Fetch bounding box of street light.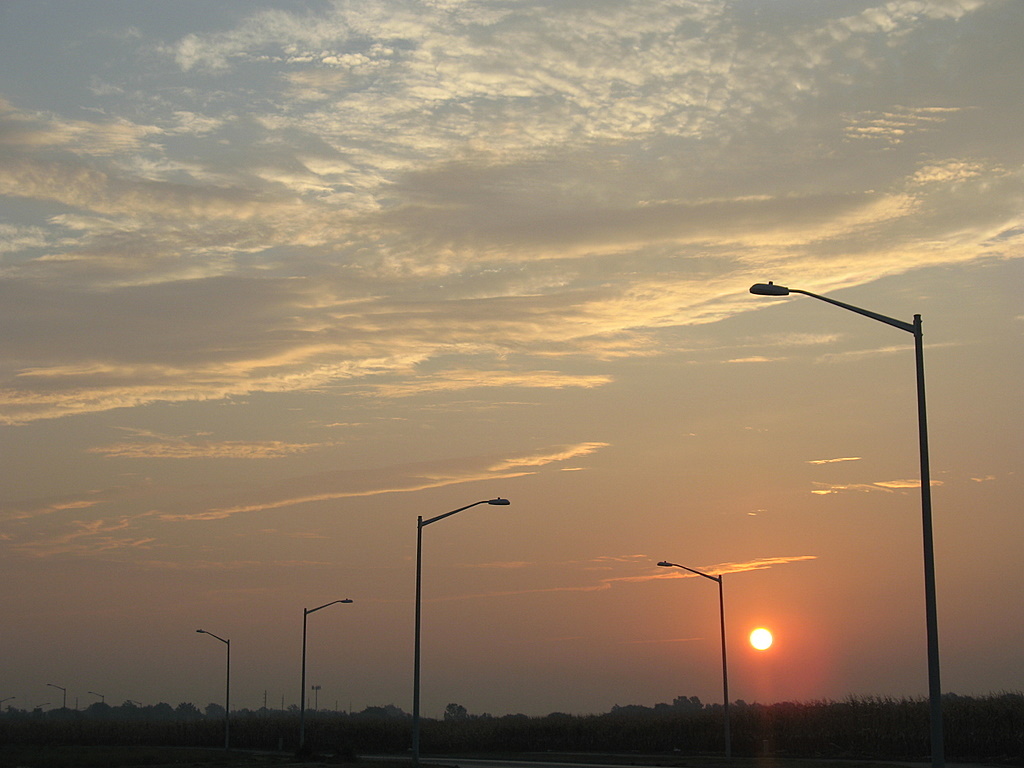
Bbox: <bbox>187, 626, 235, 751</bbox>.
